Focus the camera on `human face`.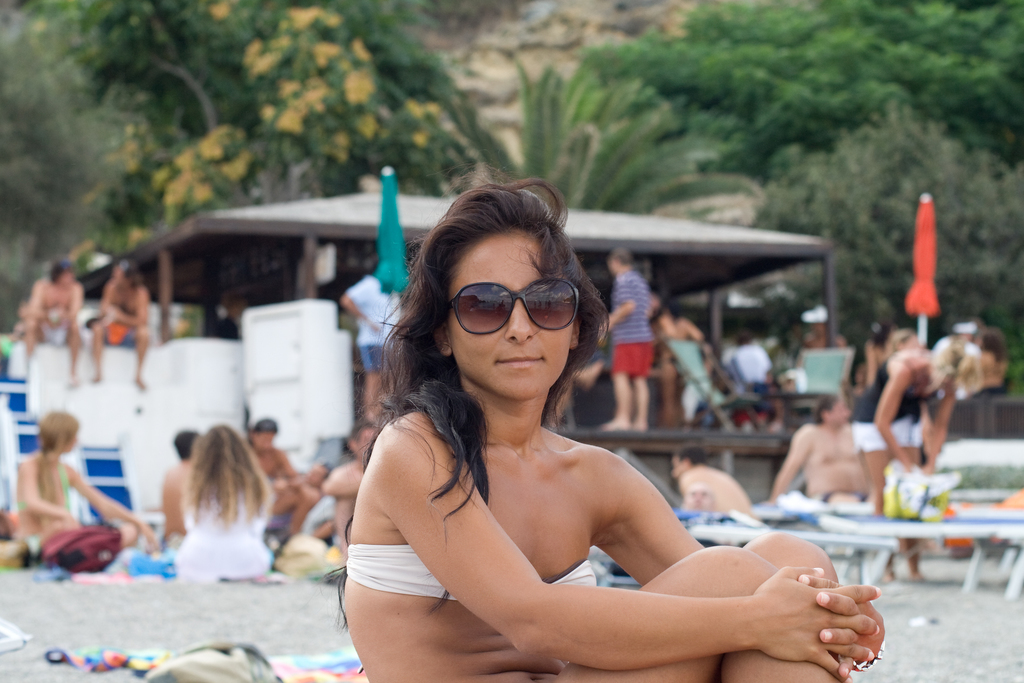
Focus region: crop(445, 232, 573, 398).
